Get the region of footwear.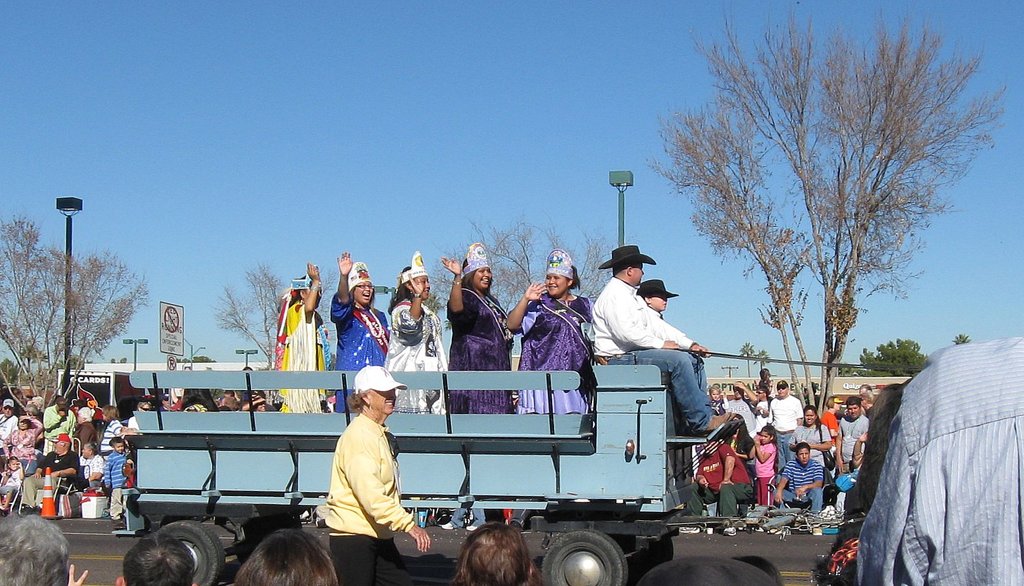
select_region(465, 524, 477, 532).
